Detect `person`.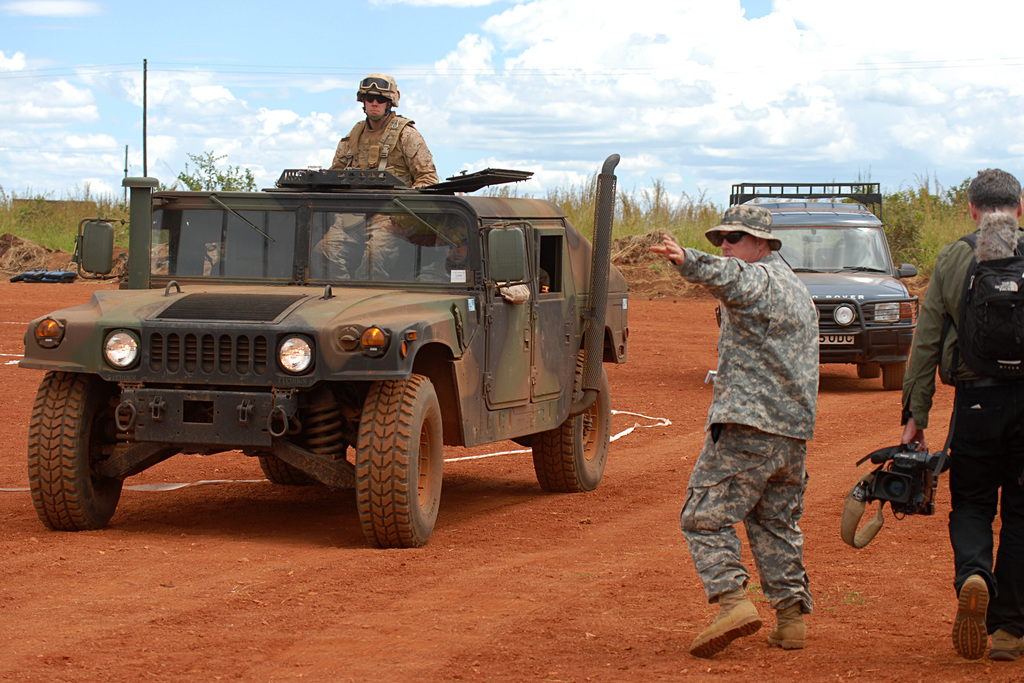
Detected at detection(644, 203, 821, 659).
